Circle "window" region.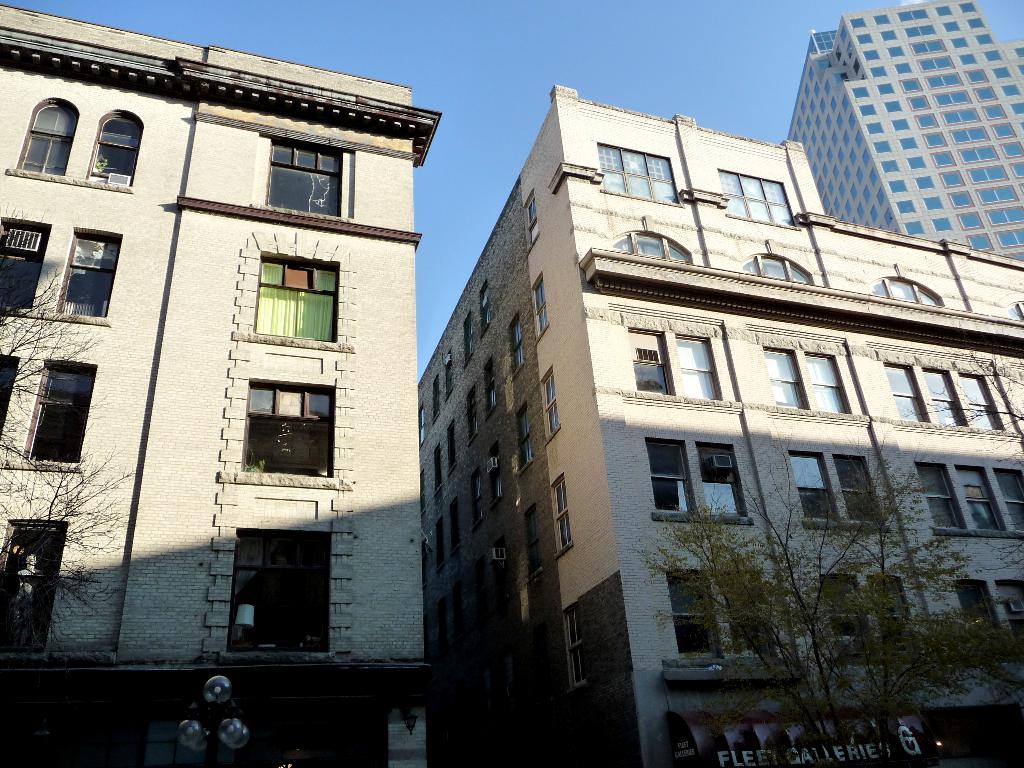
Region: {"x1": 550, "y1": 474, "x2": 572, "y2": 553}.
